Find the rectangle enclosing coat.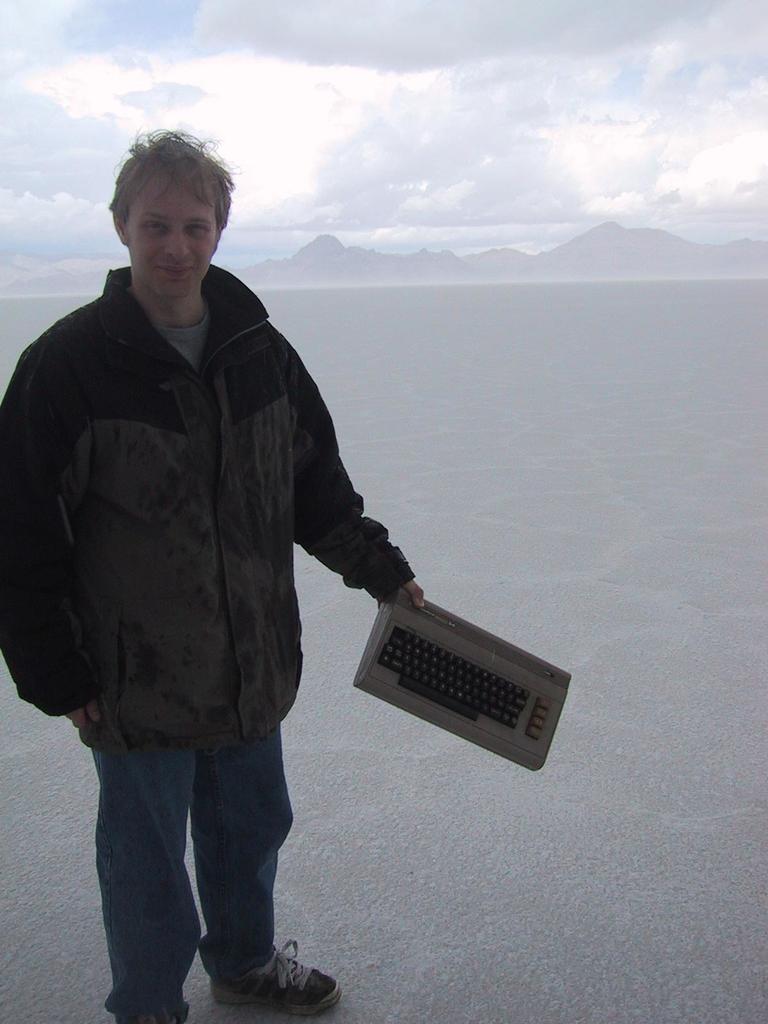
{"left": 1, "top": 268, "right": 417, "bottom": 758}.
